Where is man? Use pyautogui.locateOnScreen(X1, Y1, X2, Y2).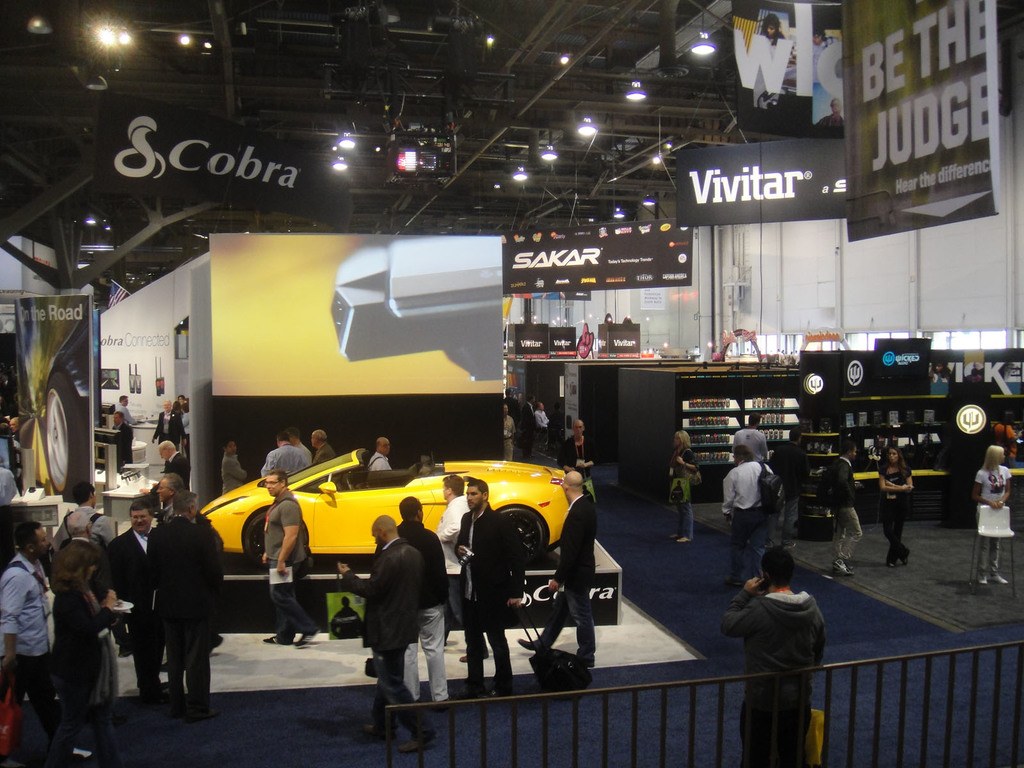
pyautogui.locateOnScreen(153, 470, 211, 527).
